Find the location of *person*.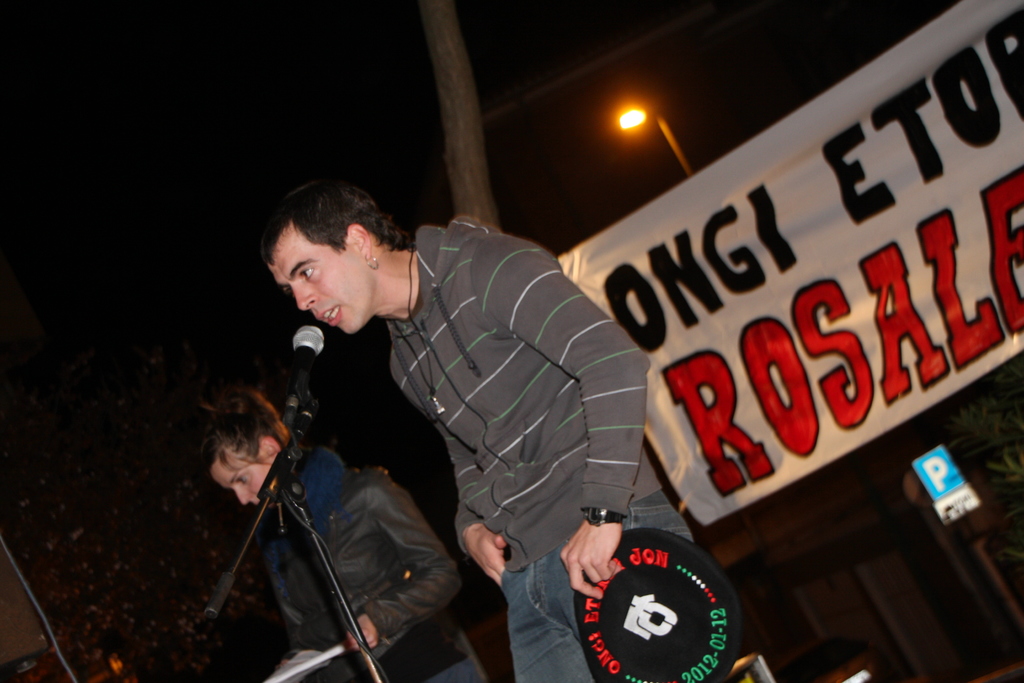
Location: (264, 174, 700, 682).
